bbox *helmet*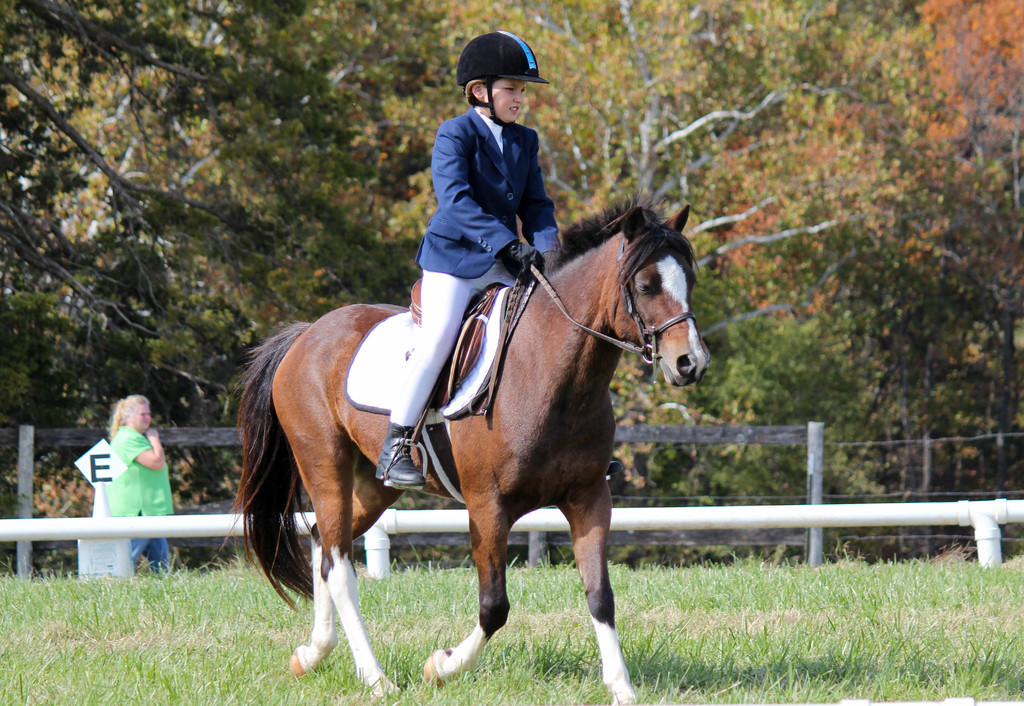
456 31 541 120
